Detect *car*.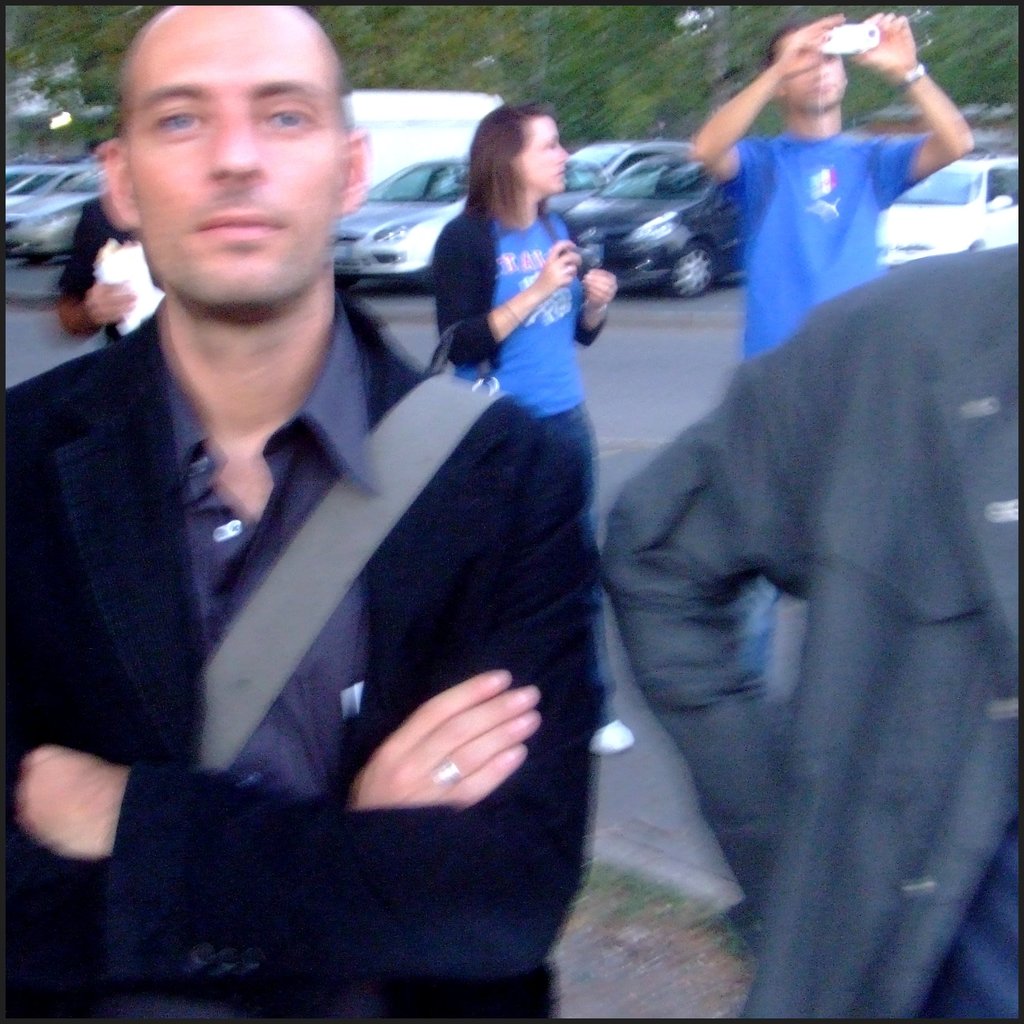
Detected at (left=0, top=161, right=105, bottom=264).
